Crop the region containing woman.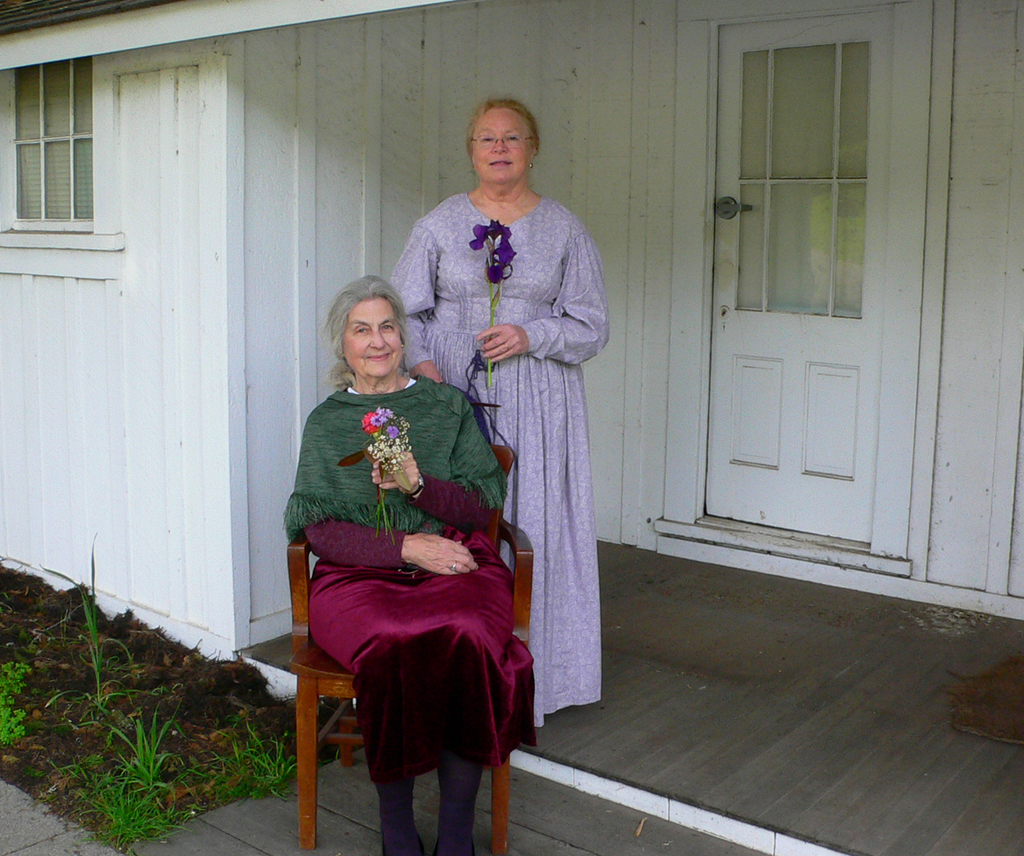
Crop region: <bbox>282, 271, 528, 855</bbox>.
